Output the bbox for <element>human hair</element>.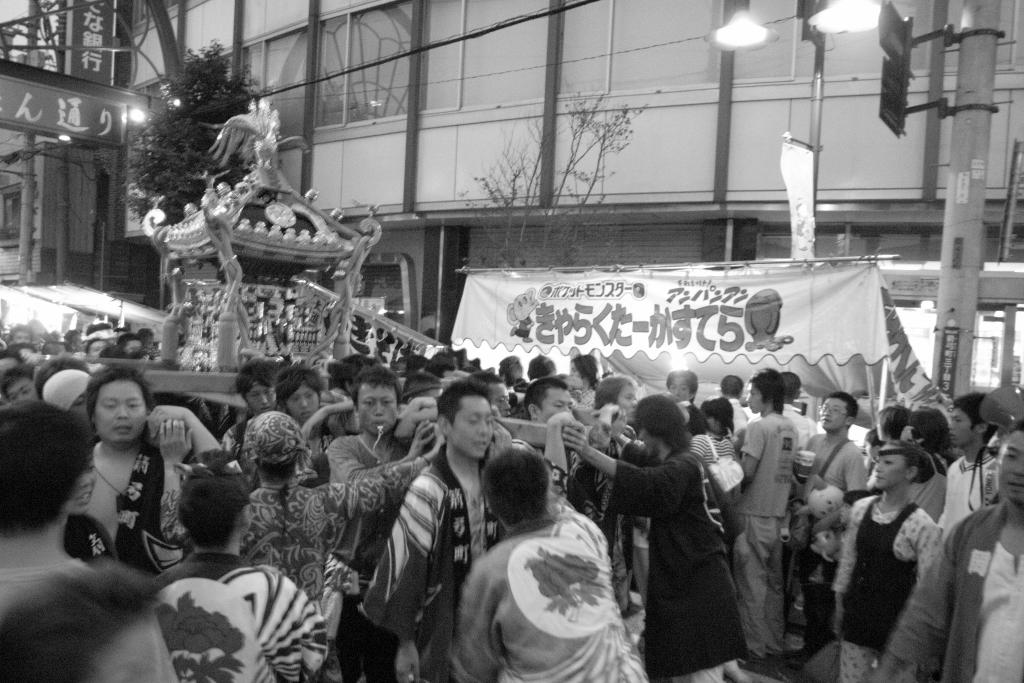
(x1=1008, y1=418, x2=1023, y2=438).
